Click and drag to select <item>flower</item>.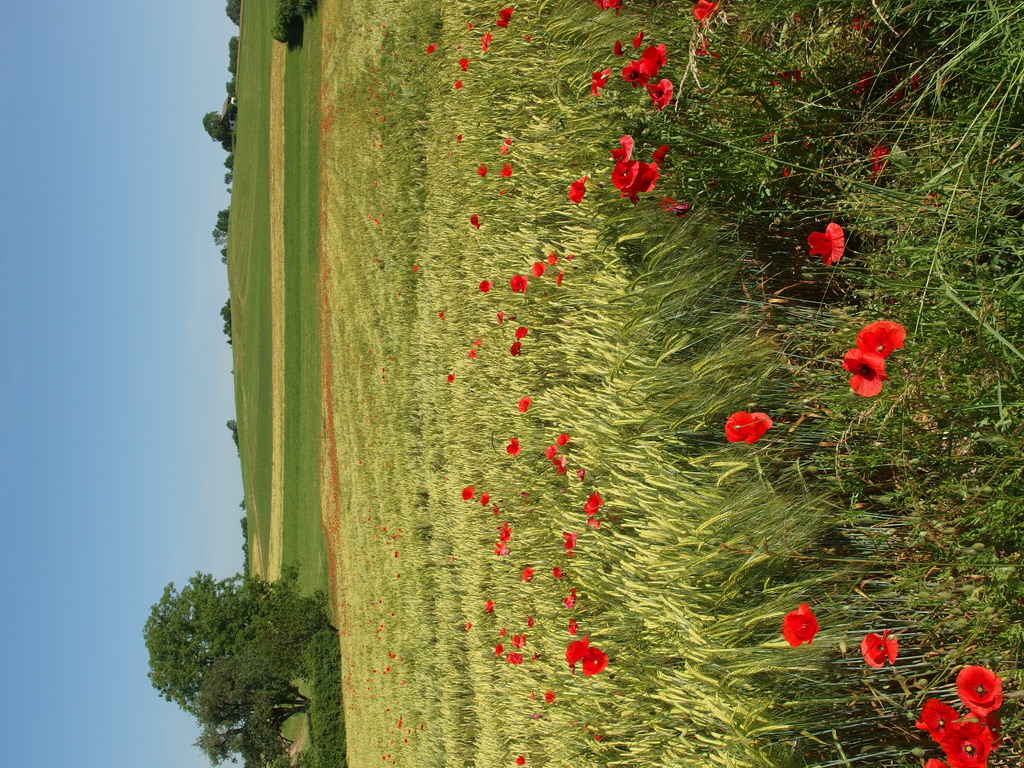
Selection: x1=422, y1=38, x2=438, y2=53.
